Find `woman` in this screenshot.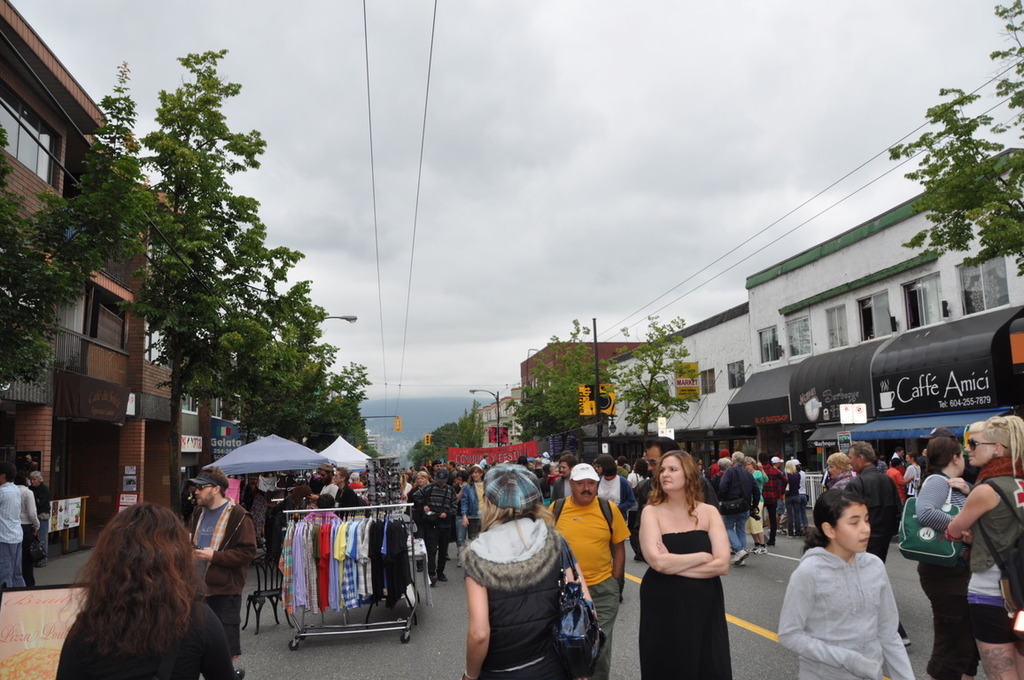
The bounding box for `woman` is bbox(743, 458, 766, 554).
